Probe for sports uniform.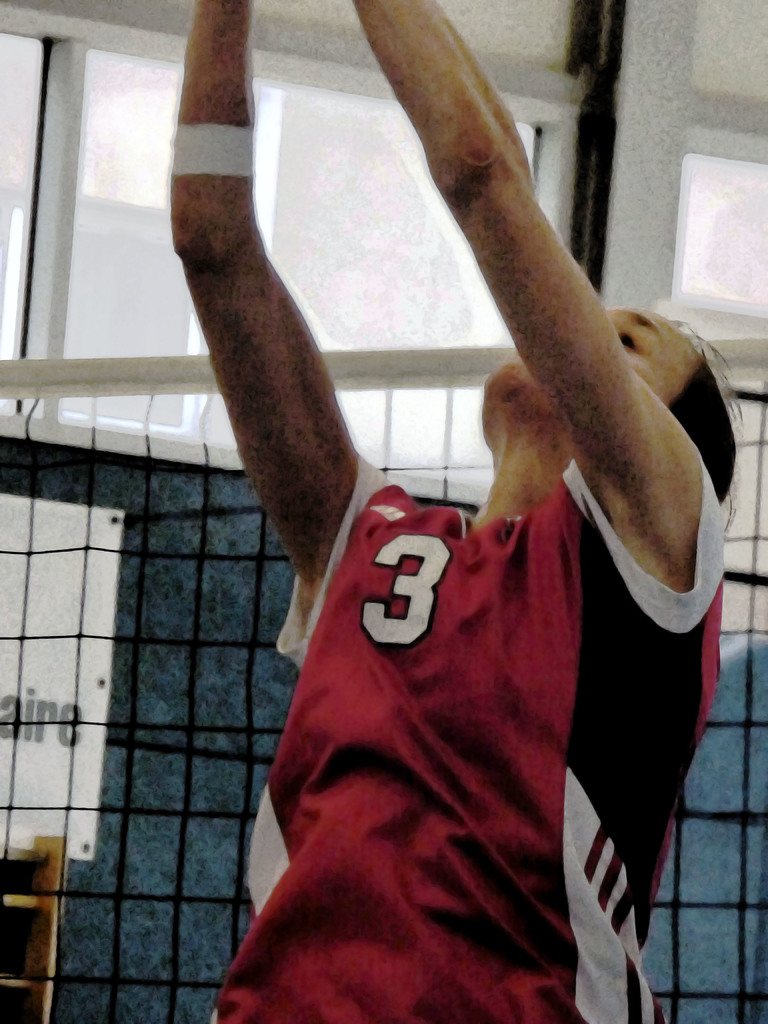
Probe result: bbox=[205, 454, 727, 1023].
